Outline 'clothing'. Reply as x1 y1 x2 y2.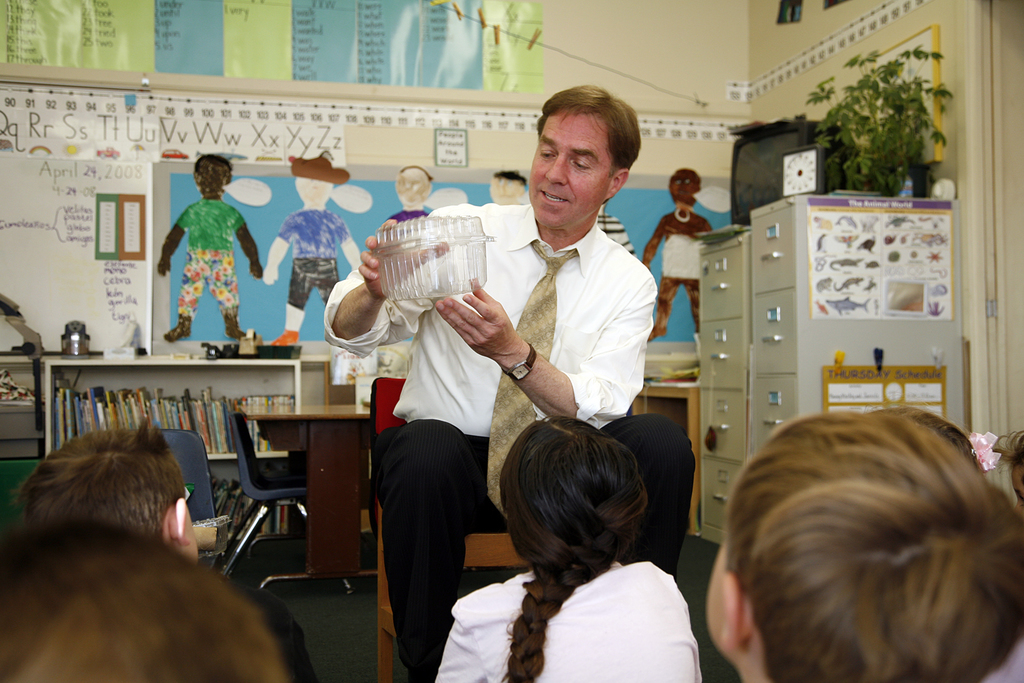
388 208 427 221.
